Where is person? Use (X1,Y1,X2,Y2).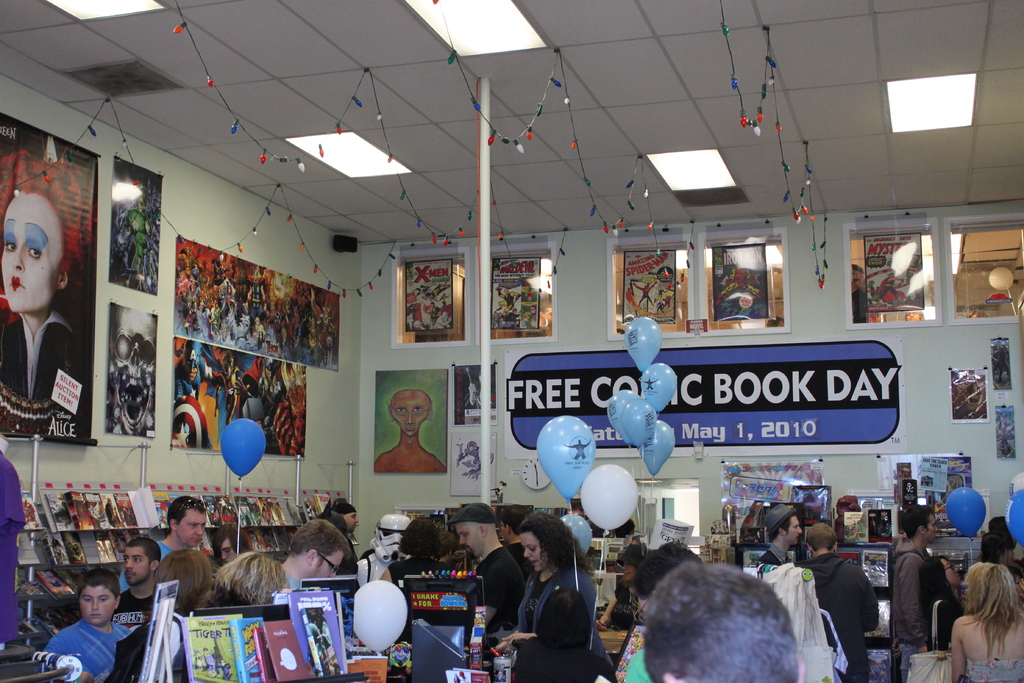
(647,557,810,682).
